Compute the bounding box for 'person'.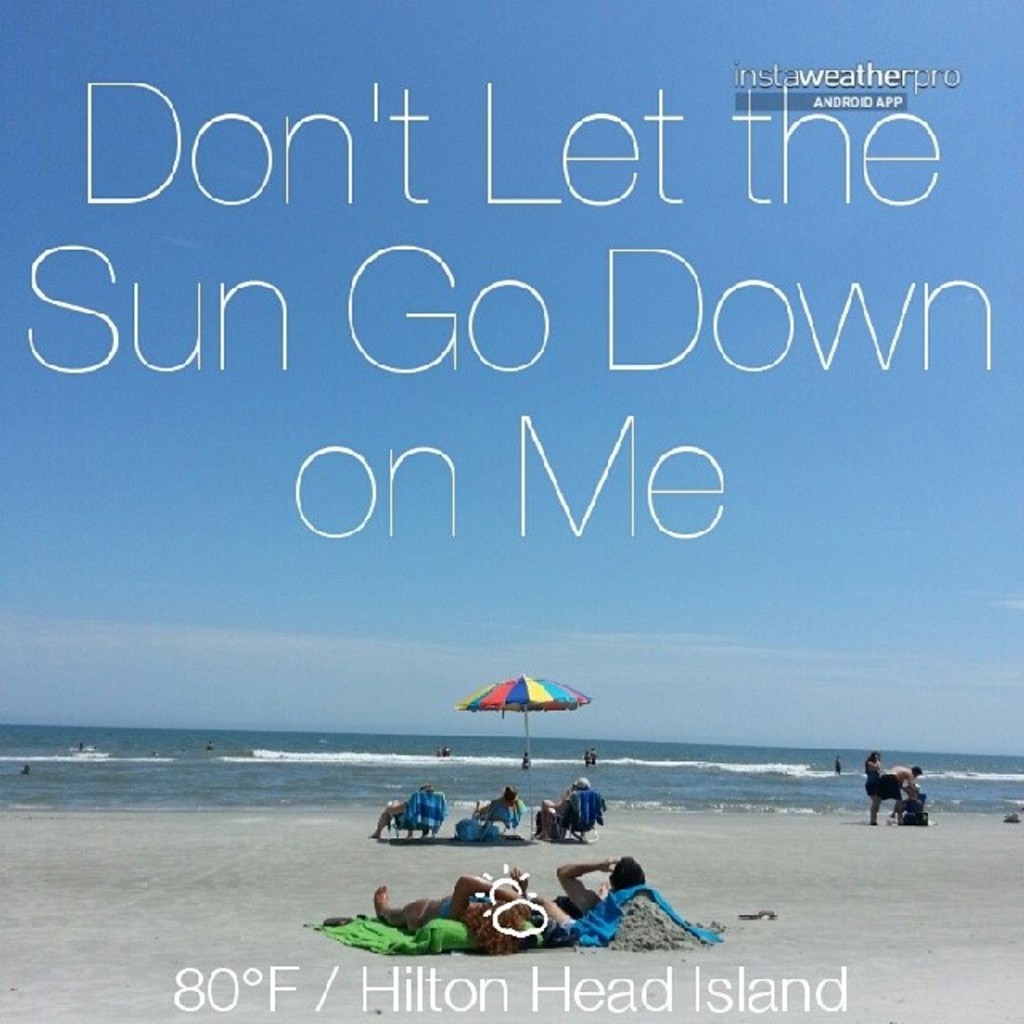
[x1=549, y1=856, x2=645, y2=918].
